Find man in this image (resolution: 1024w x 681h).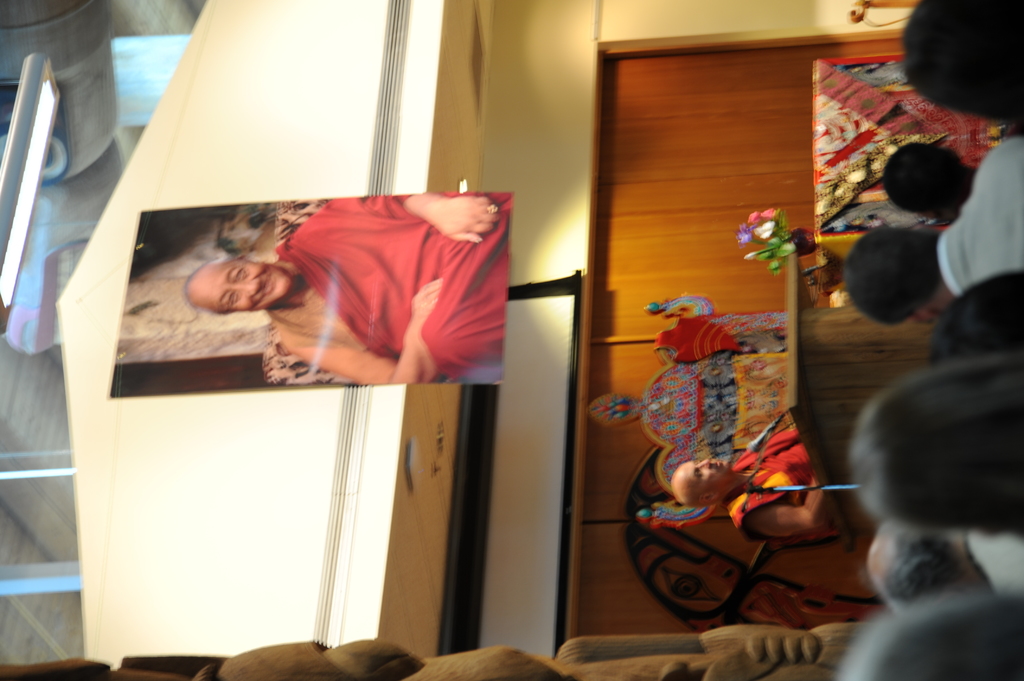
671/411/849/540.
